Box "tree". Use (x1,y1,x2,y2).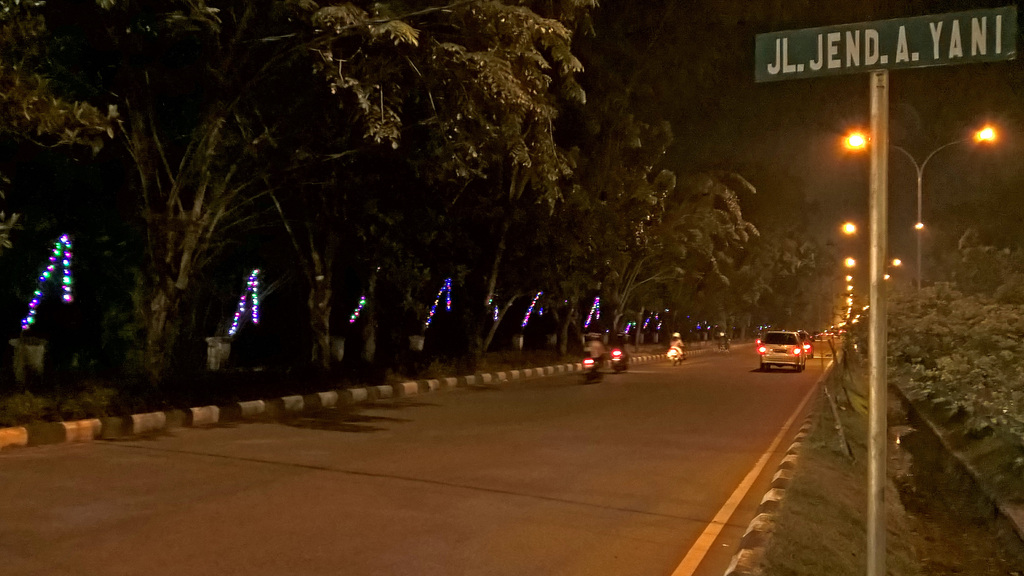
(516,60,675,348).
